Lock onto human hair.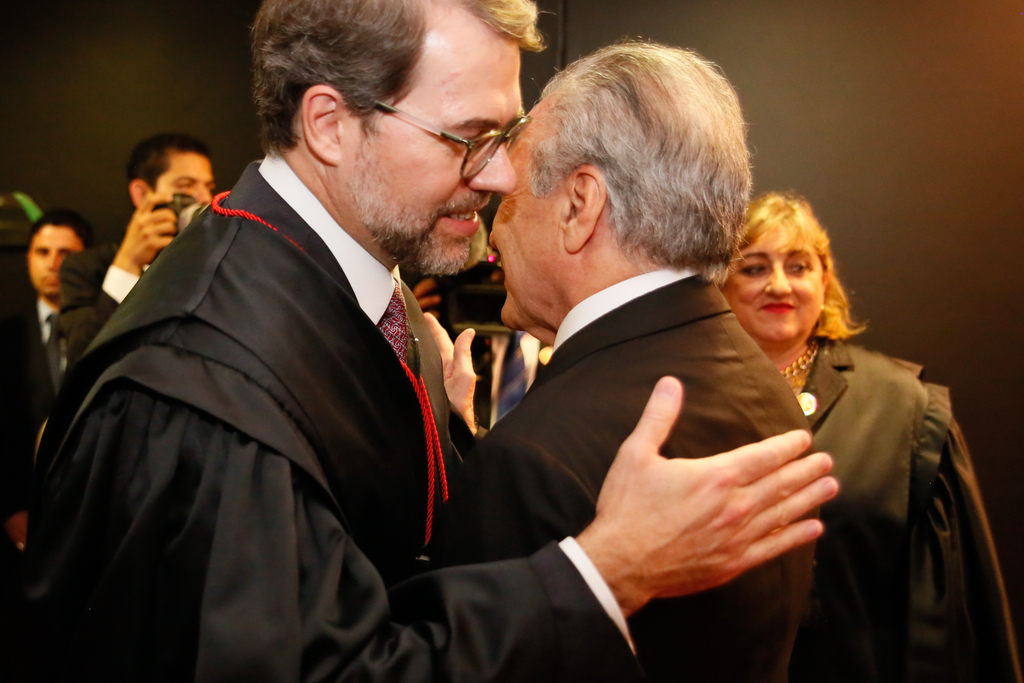
Locked: [left=123, top=133, right=209, bottom=186].
